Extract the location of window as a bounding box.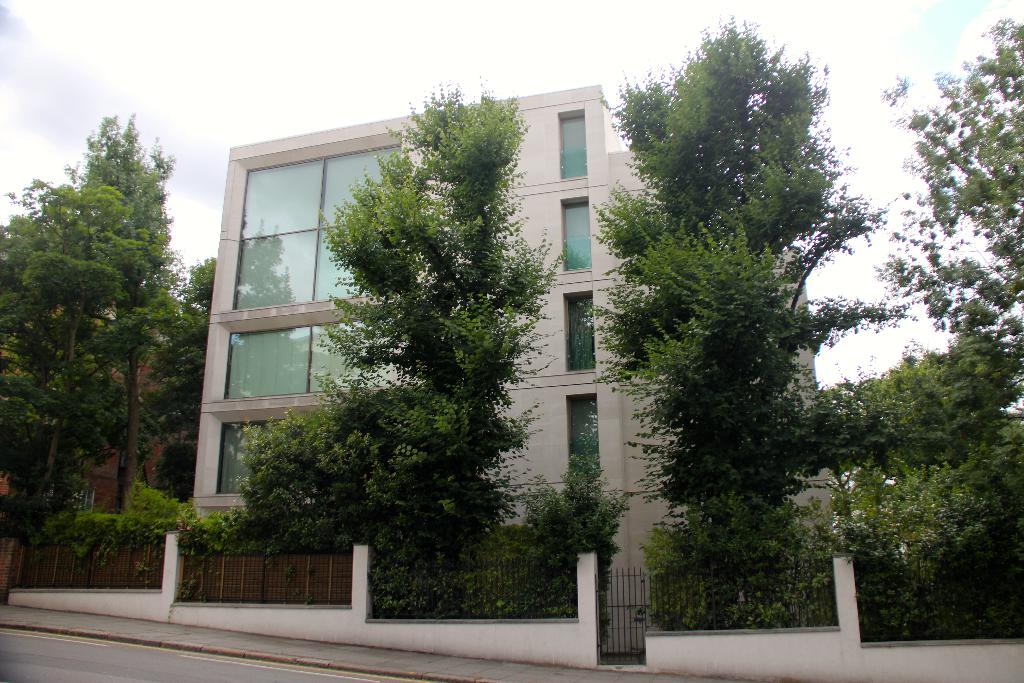
568:295:593:370.
